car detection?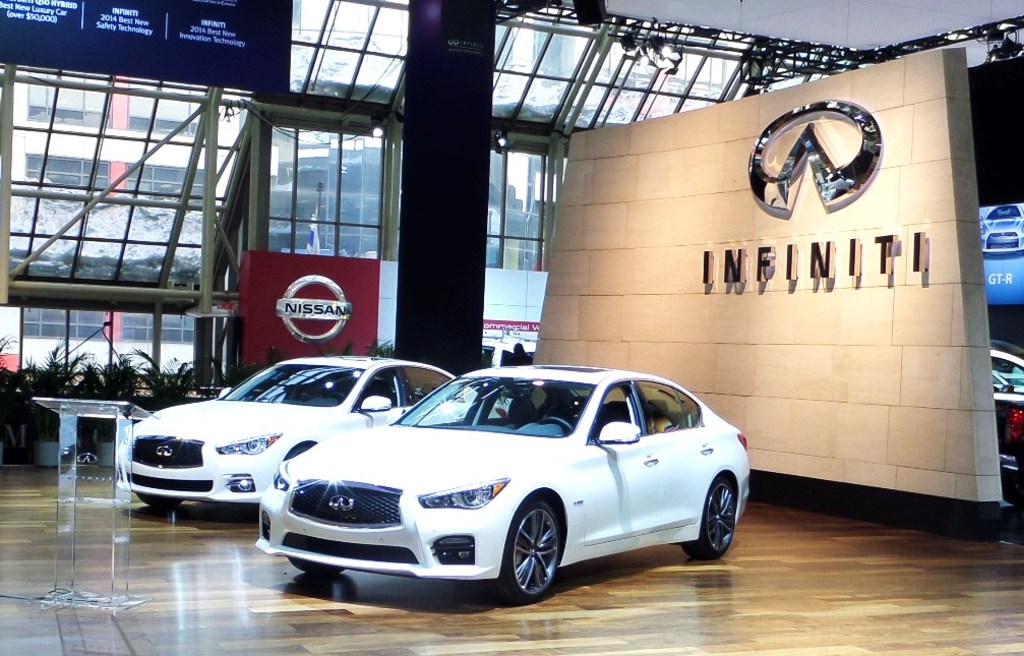
select_region(258, 365, 761, 610)
